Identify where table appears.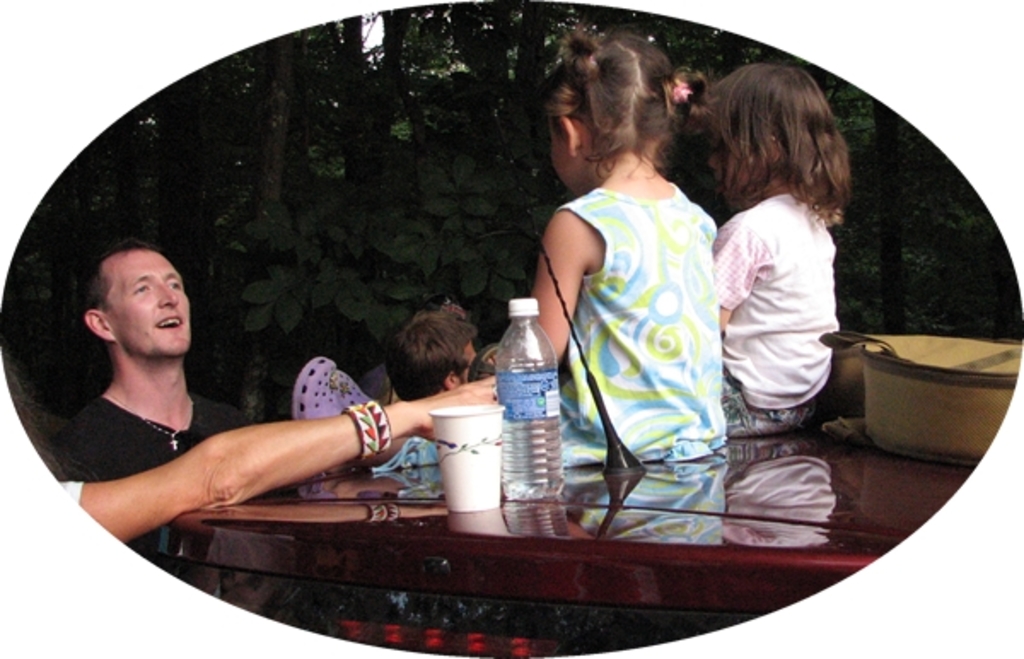
Appears at (left=157, top=411, right=978, bottom=625).
